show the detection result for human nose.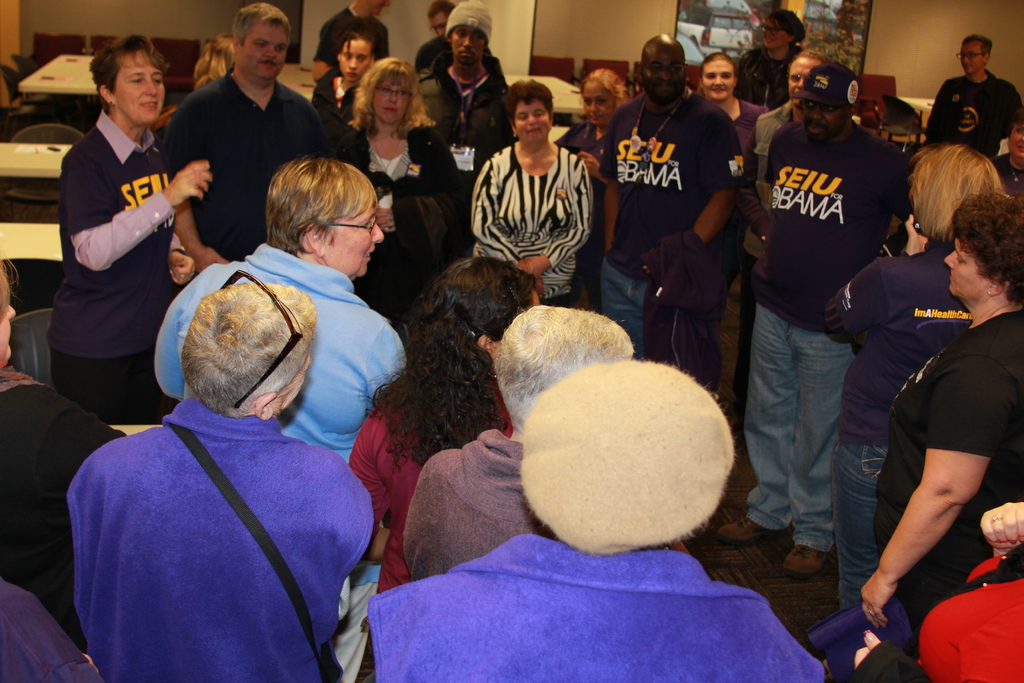
l=140, t=78, r=160, b=100.
